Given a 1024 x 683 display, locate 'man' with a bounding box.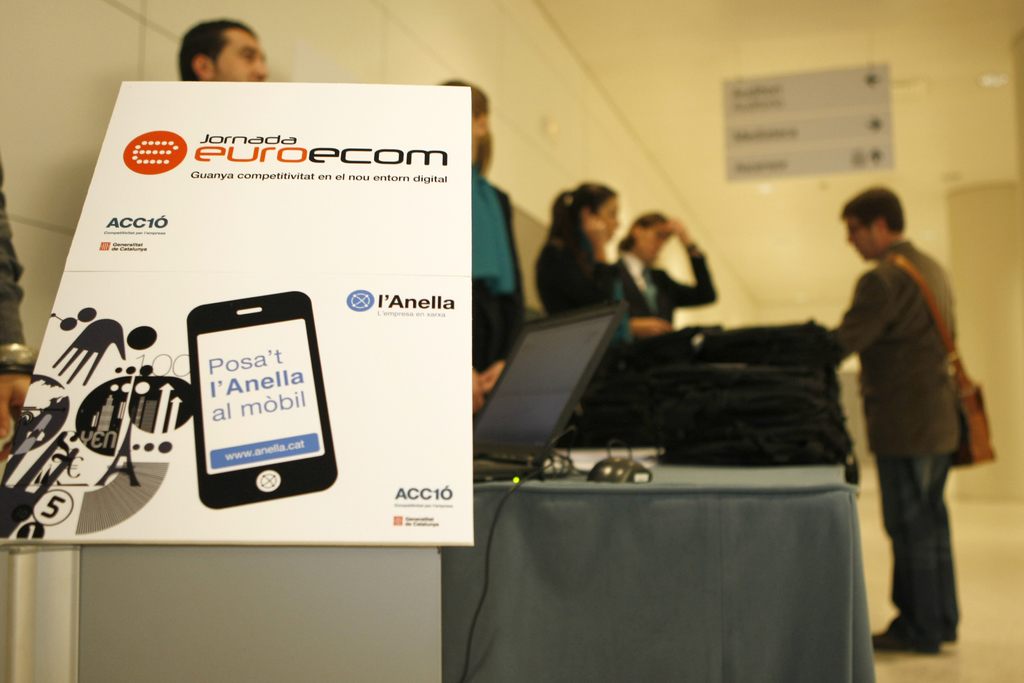
Located: l=169, t=13, r=270, b=82.
